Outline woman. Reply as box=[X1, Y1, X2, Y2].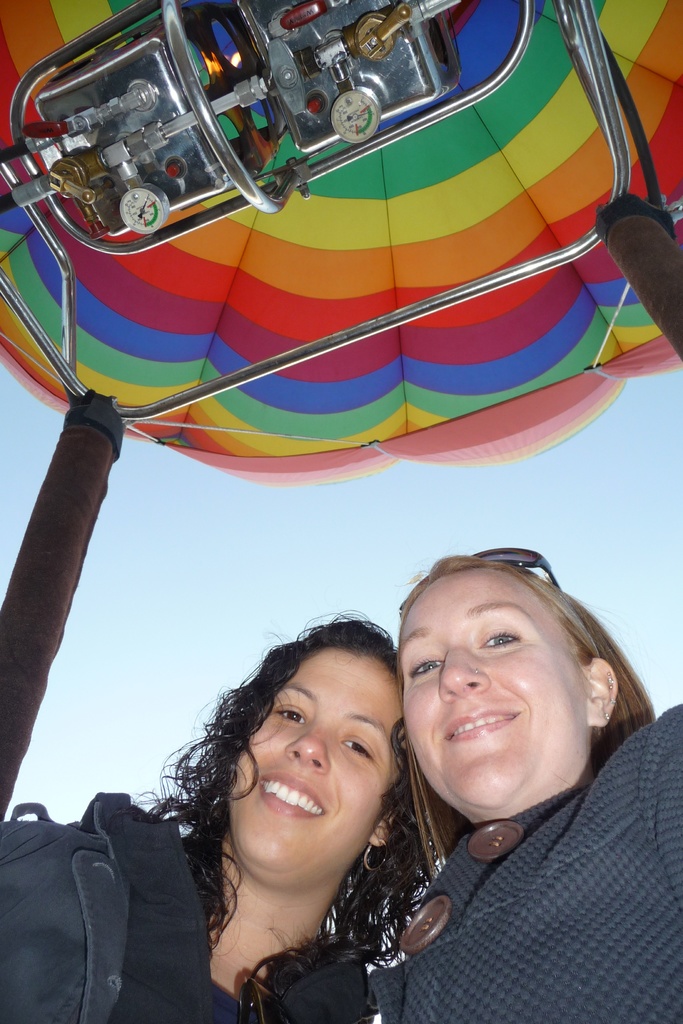
box=[0, 603, 433, 1019].
